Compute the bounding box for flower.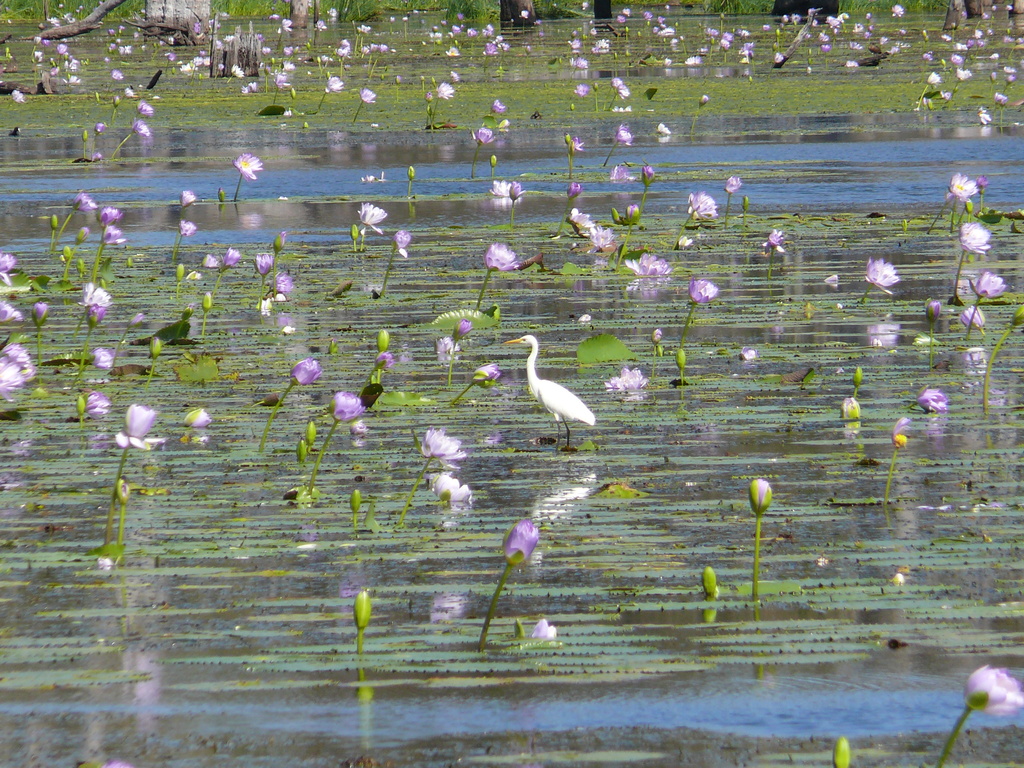
{"left": 687, "top": 190, "right": 718, "bottom": 217}.
